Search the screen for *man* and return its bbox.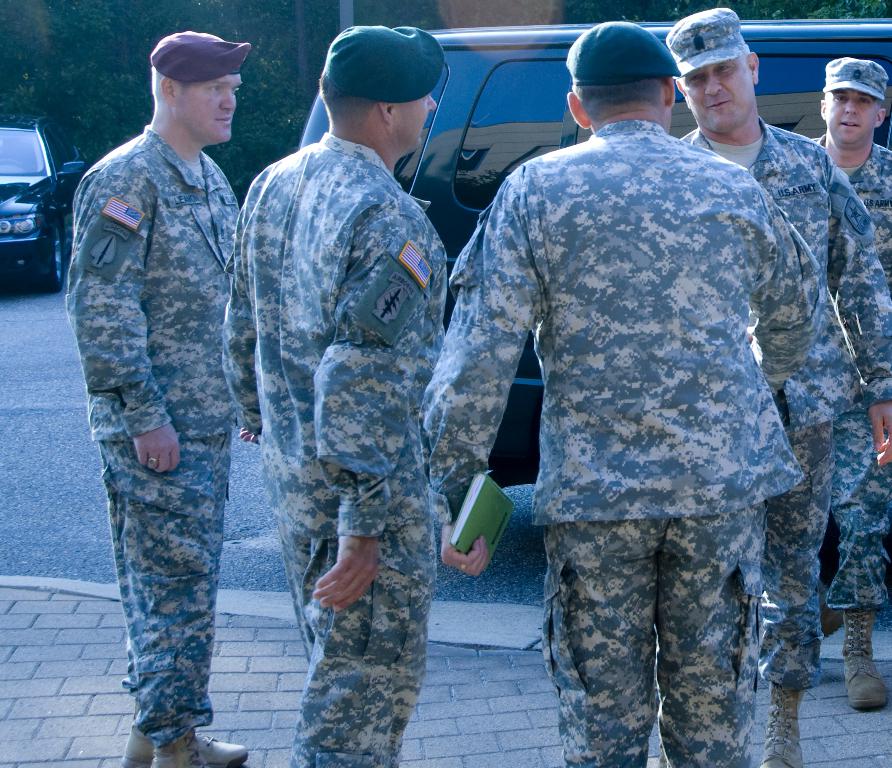
Found: (796, 55, 891, 713).
